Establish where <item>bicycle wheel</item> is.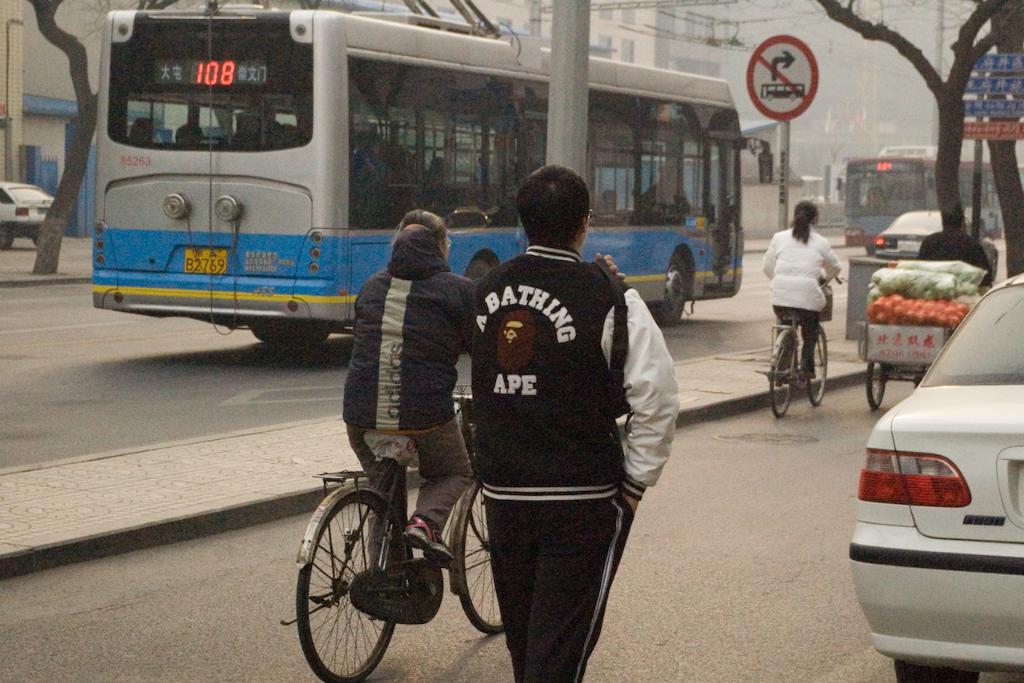
Established at box=[292, 481, 412, 682].
